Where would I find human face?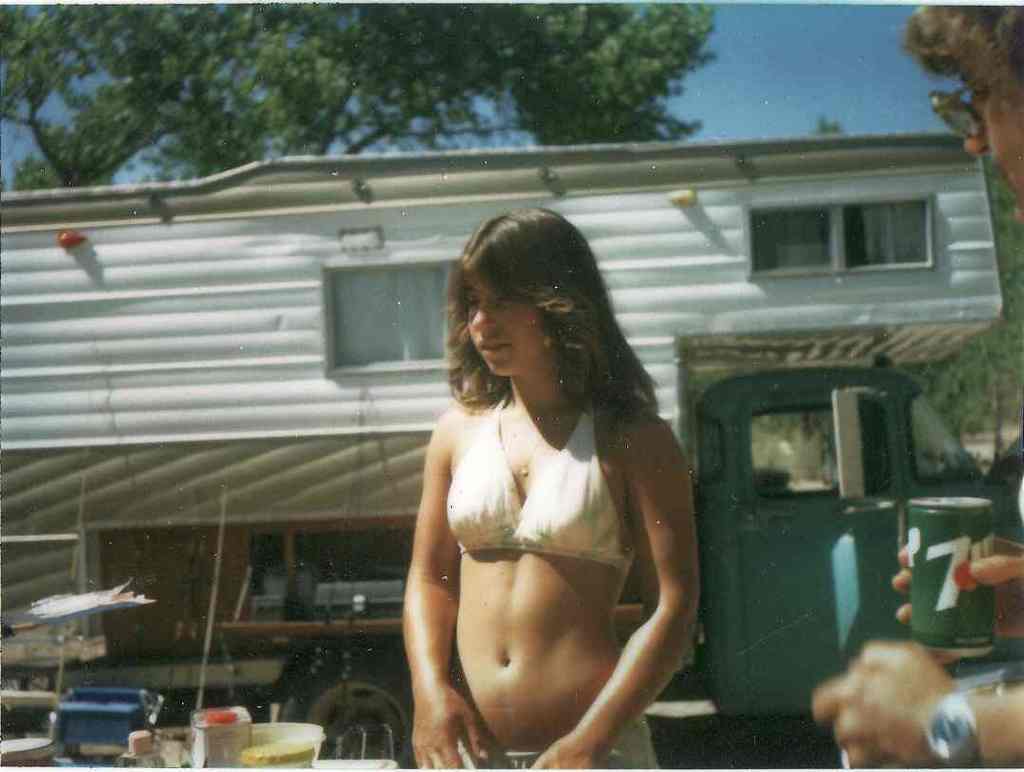
At [468, 269, 540, 387].
